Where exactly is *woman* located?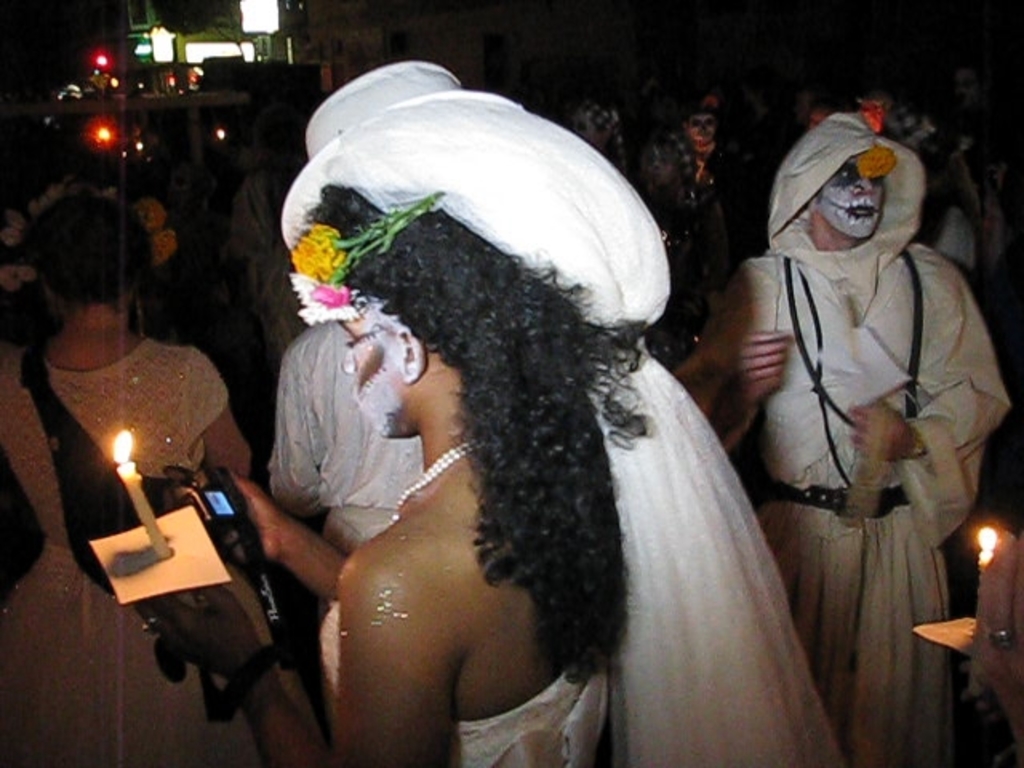
Its bounding box is left=208, top=6, right=899, bottom=765.
